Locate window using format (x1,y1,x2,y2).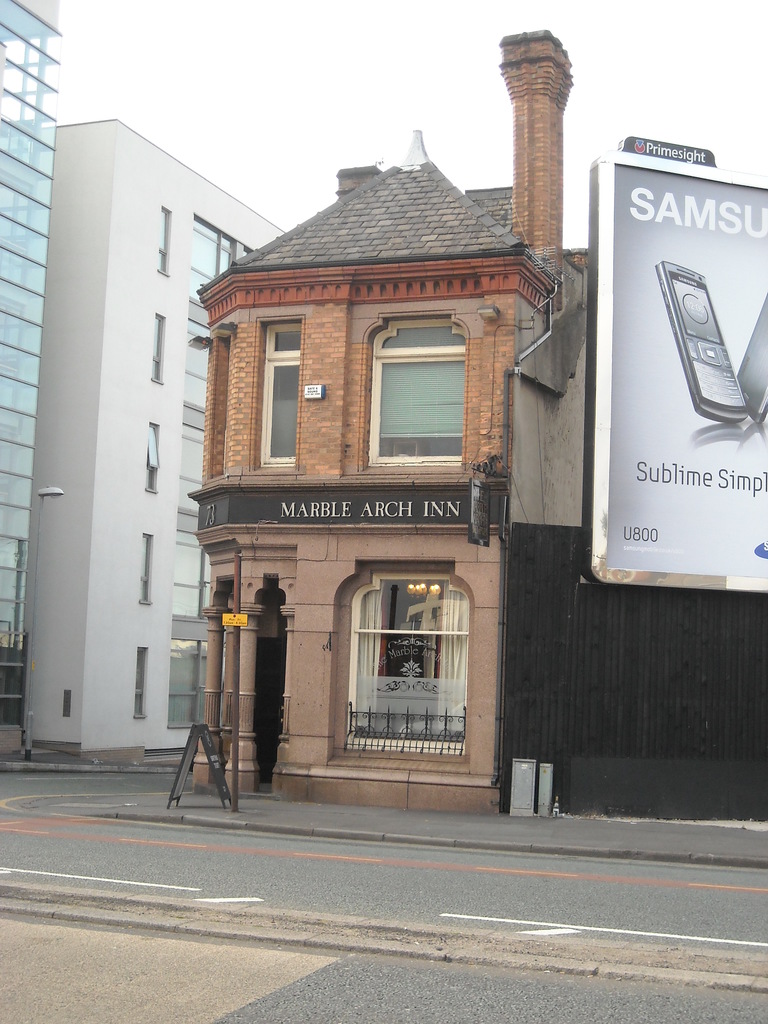
(344,568,470,764).
